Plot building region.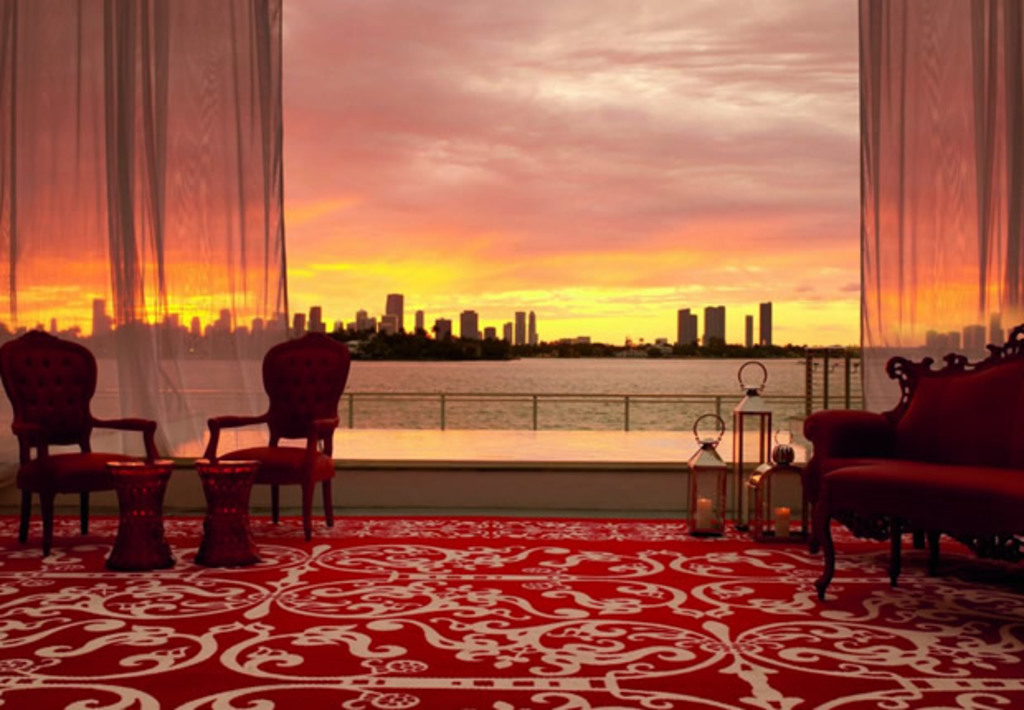
Plotted at 408/304/426/330.
